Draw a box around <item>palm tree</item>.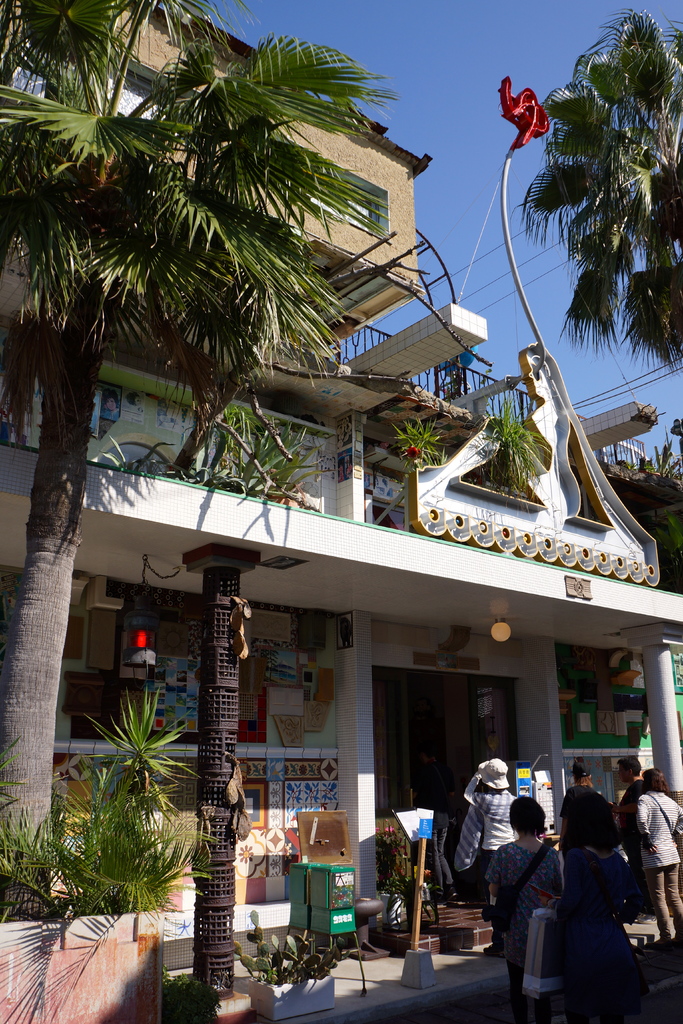
rect(511, 0, 682, 371).
